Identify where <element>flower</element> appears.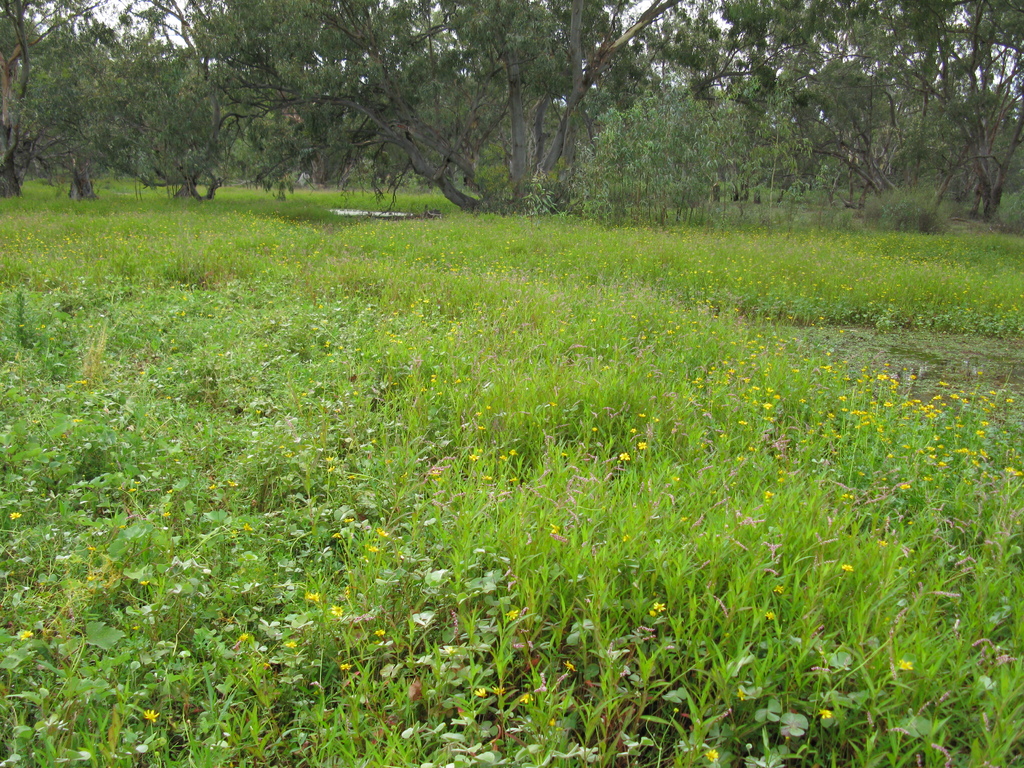
Appears at (left=817, top=710, right=829, bottom=723).
